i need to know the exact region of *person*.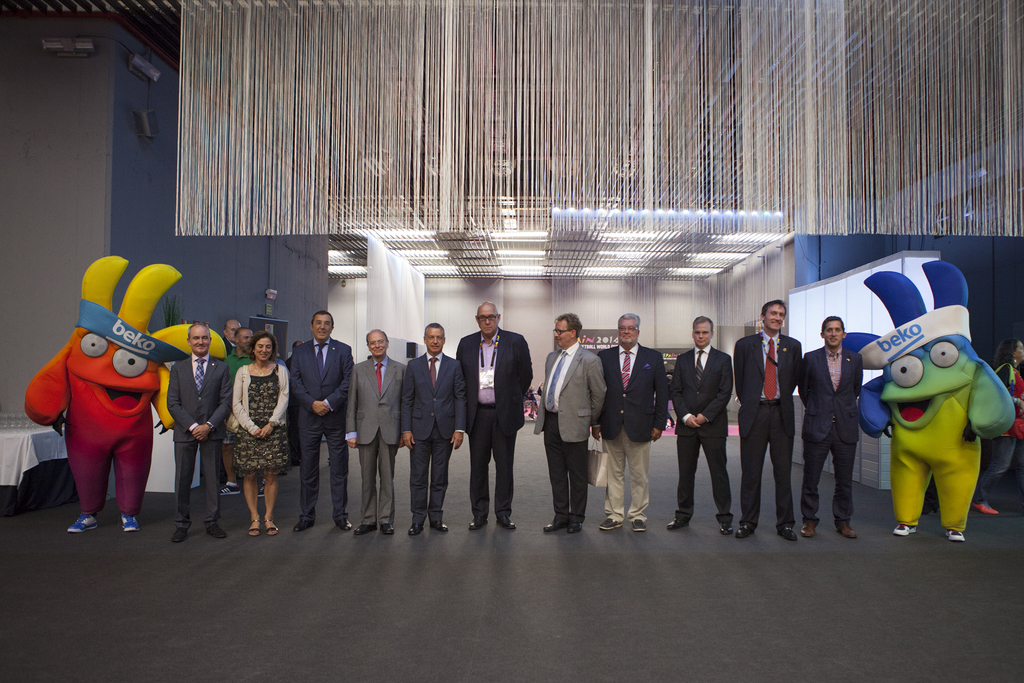
Region: bbox=[225, 318, 241, 353].
